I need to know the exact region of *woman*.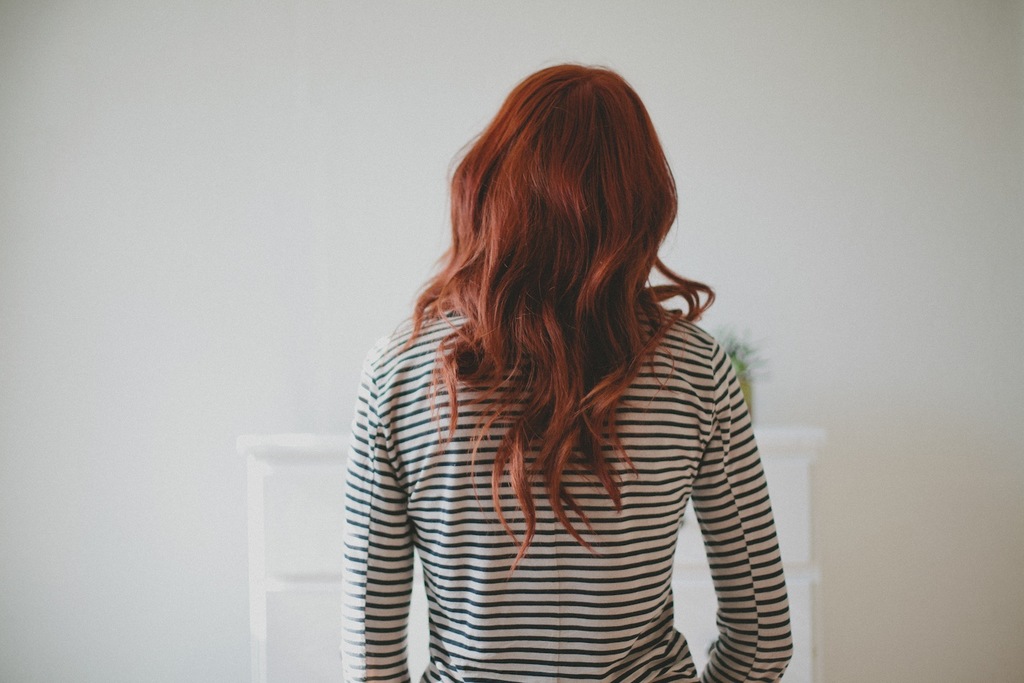
Region: BBox(309, 40, 809, 679).
